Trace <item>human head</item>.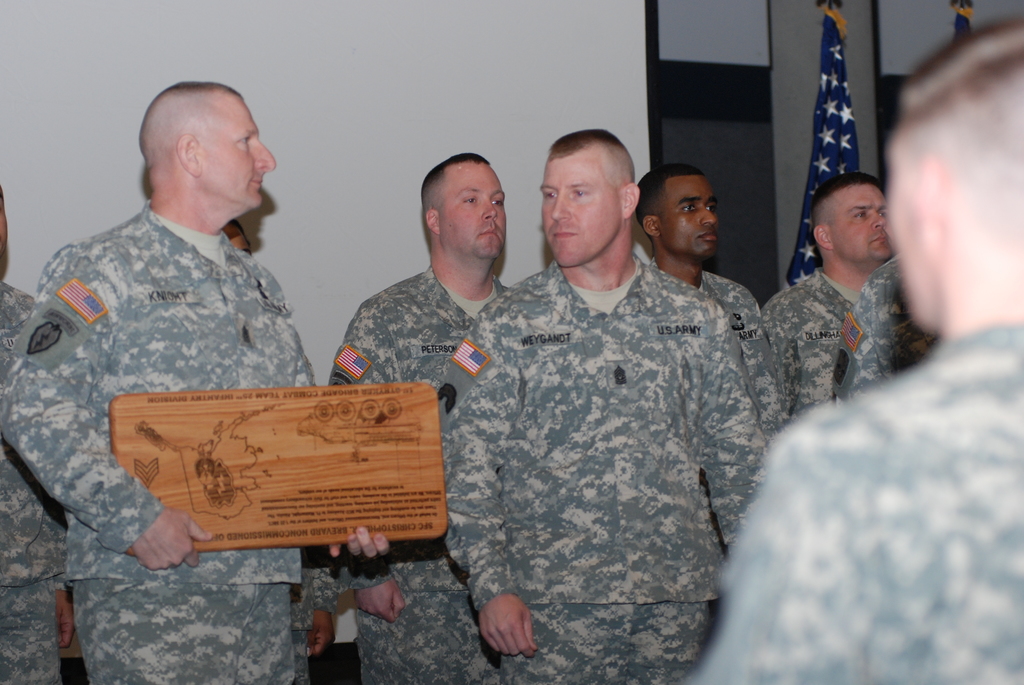
Traced to pyautogui.locateOnScreen(882, 11, 1023, 337).
